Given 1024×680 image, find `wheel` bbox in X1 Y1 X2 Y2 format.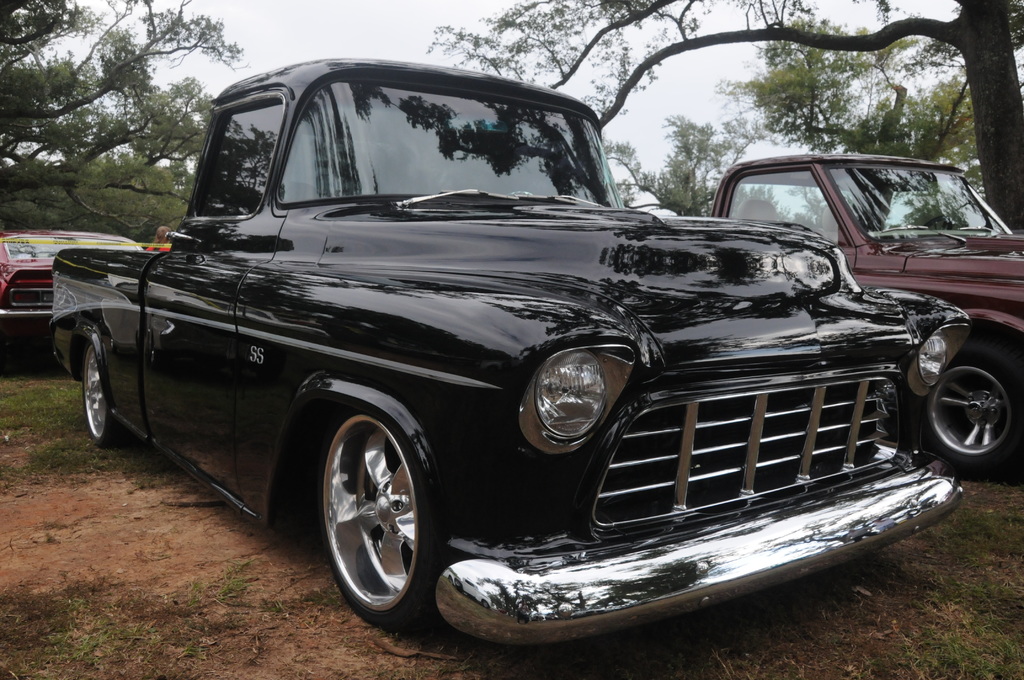
80 346 118 443.
